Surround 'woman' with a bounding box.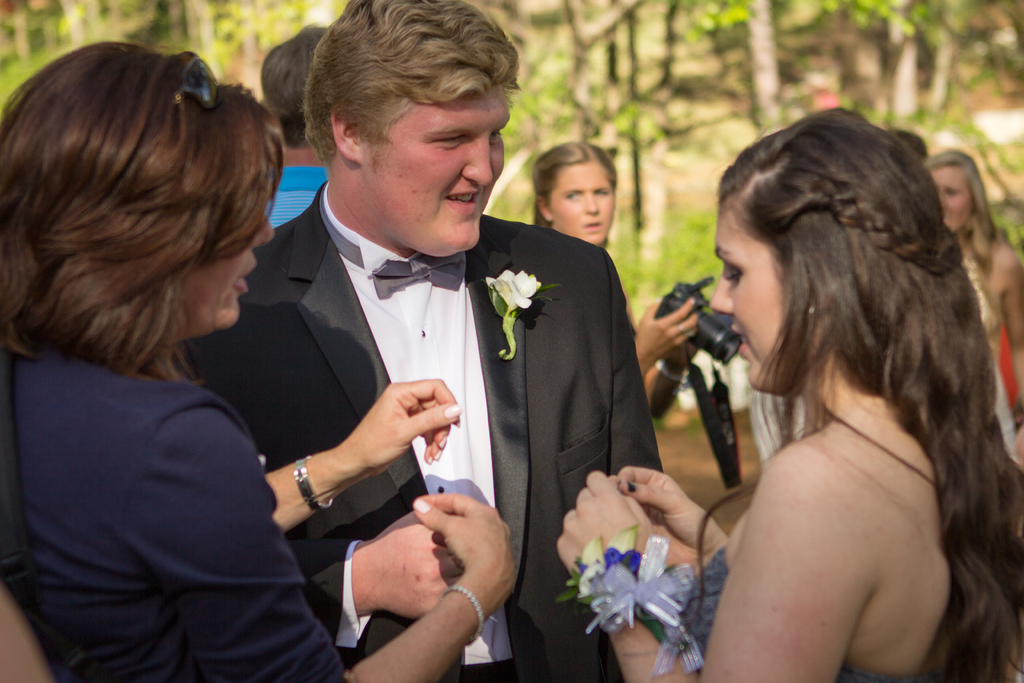
rect(927, 152, 1023, 441).
